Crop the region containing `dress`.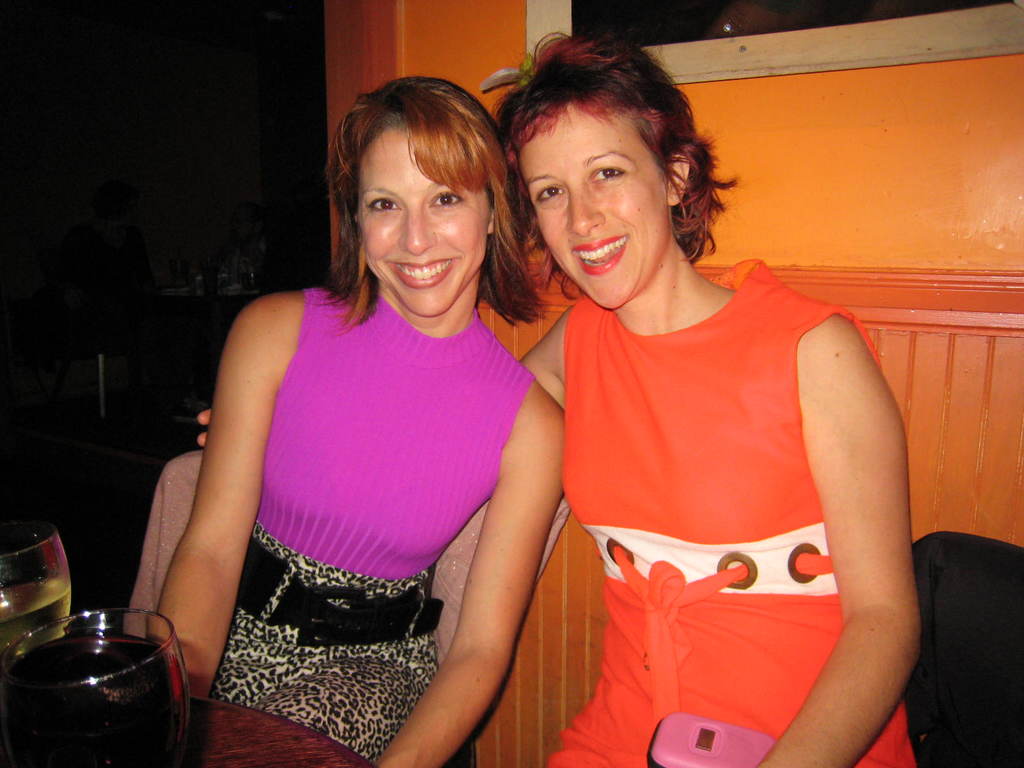
Crop region: select_region(545, 253, 924, 767).
